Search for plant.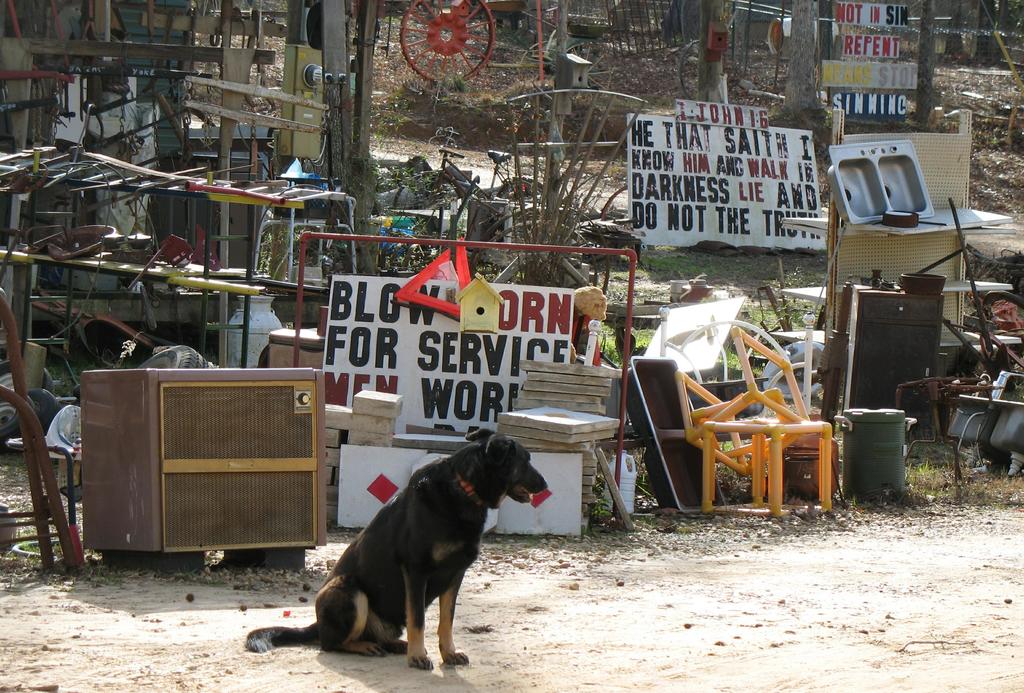
Found at <box>623,231,732,288</box>.
